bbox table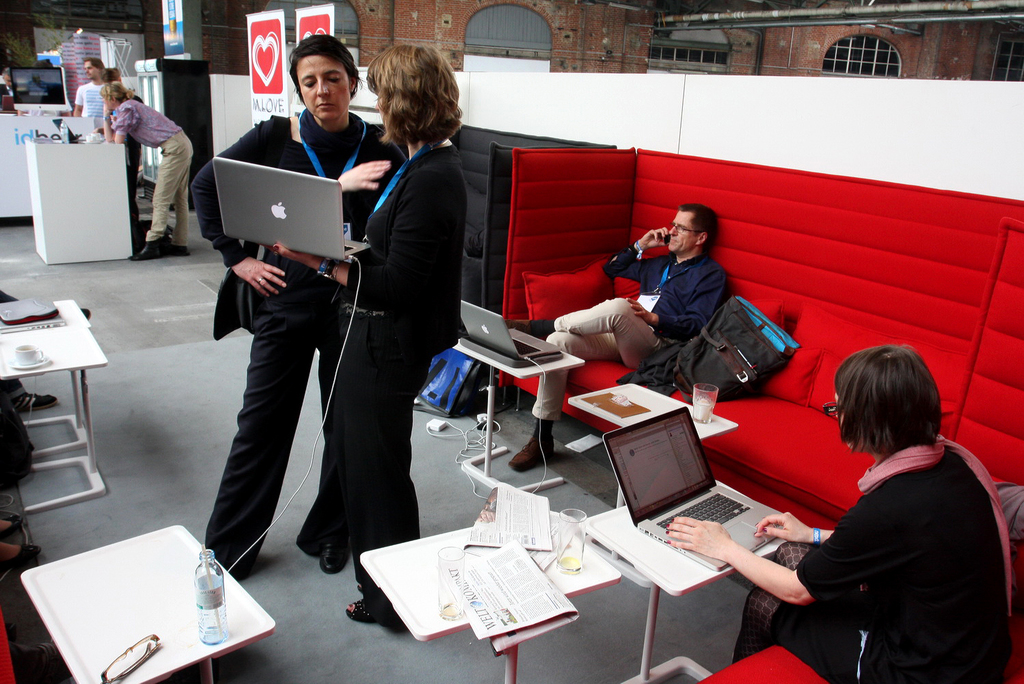
0:296:109:516
